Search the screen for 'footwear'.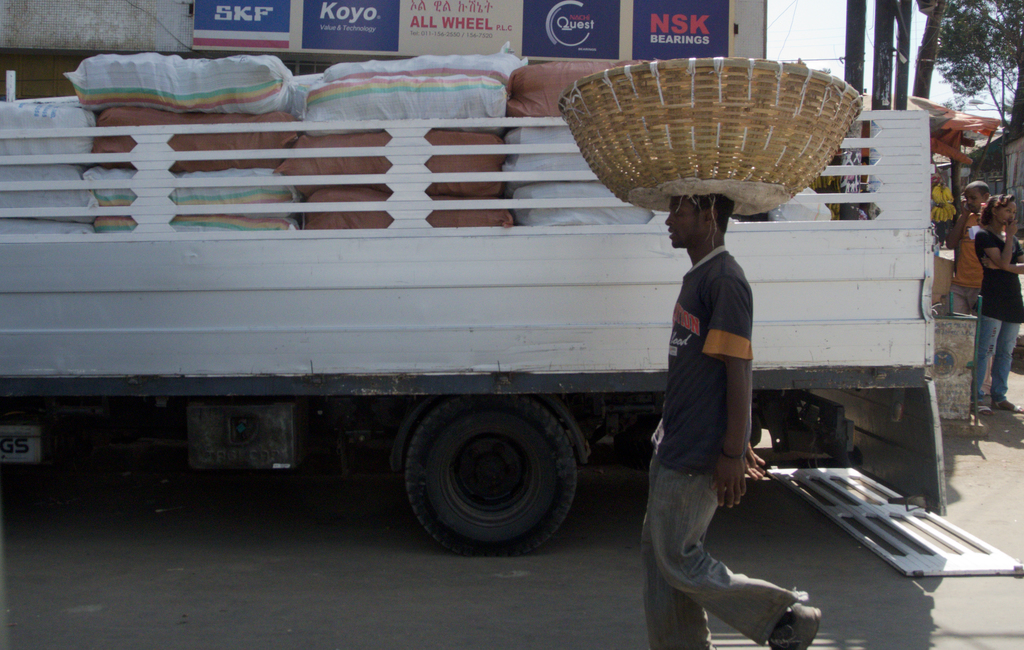
Found at (x1=764, y1=602, x2=819, y2=648).
